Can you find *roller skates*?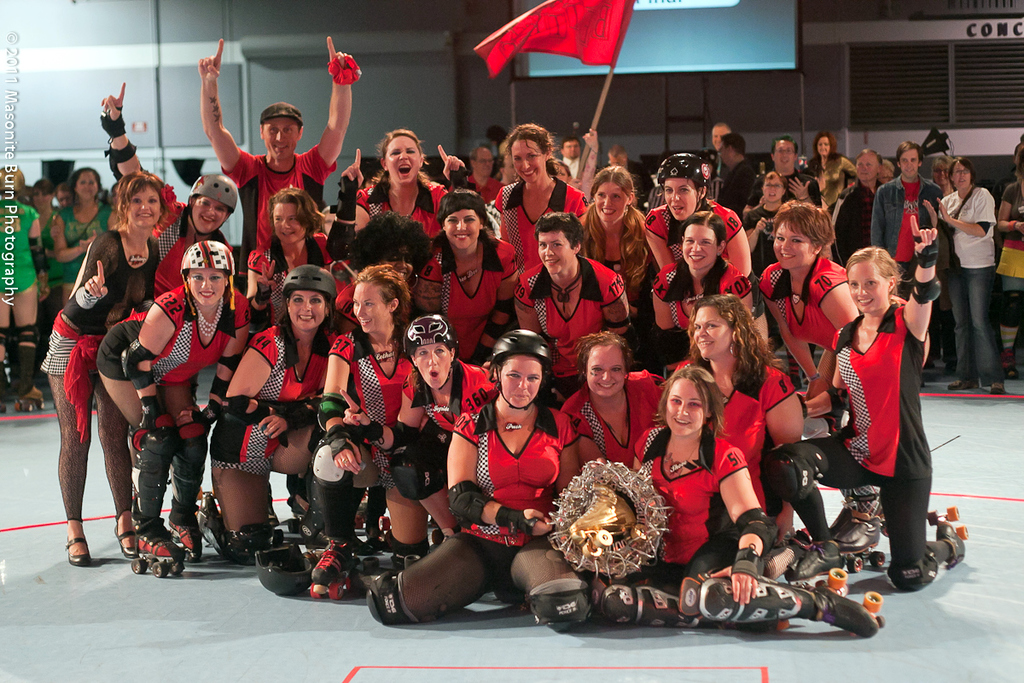
Yes, bounding box: select_region(927, 503, 969, 569).
